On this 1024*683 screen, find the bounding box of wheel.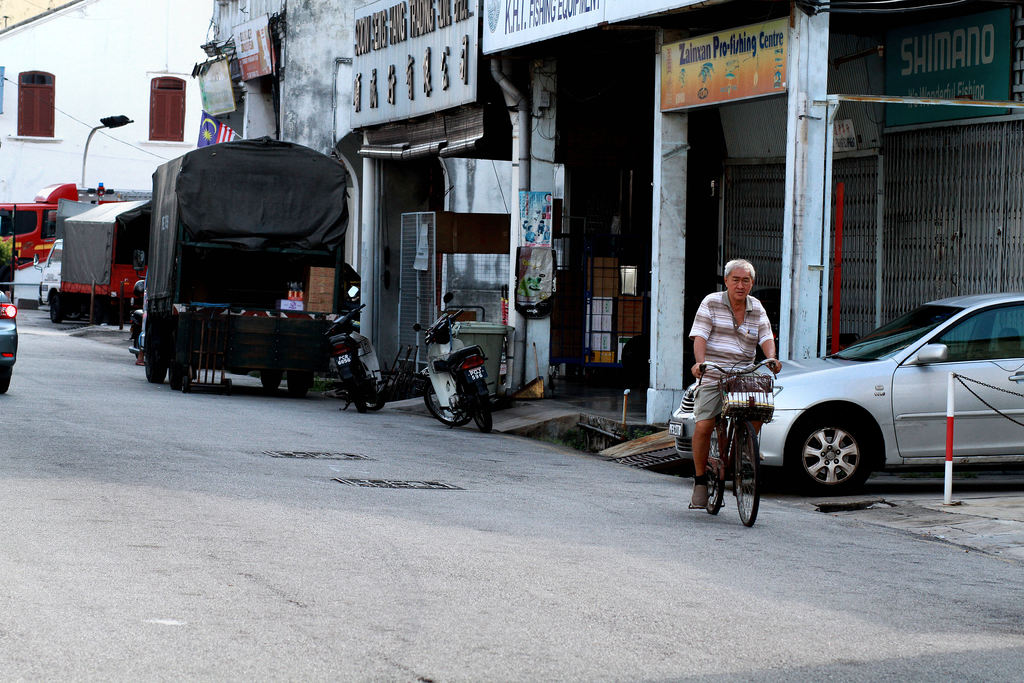
Bounding box: bbox=[67, 308, 81, 319].
